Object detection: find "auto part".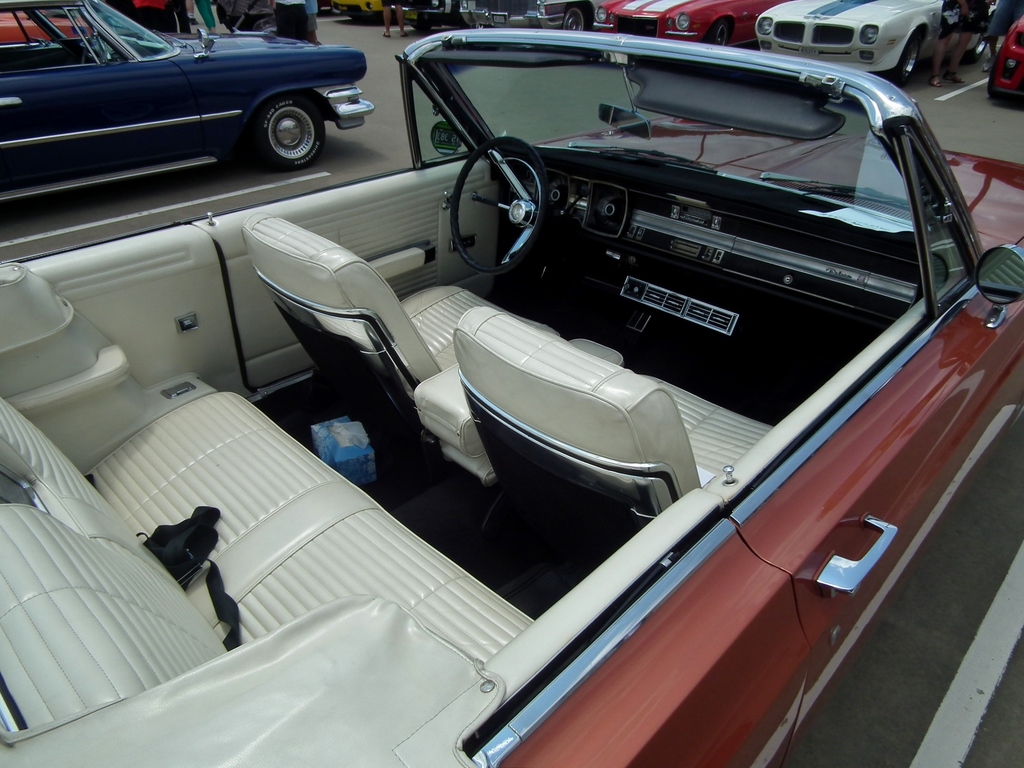
(1, 328, 160, 415).
